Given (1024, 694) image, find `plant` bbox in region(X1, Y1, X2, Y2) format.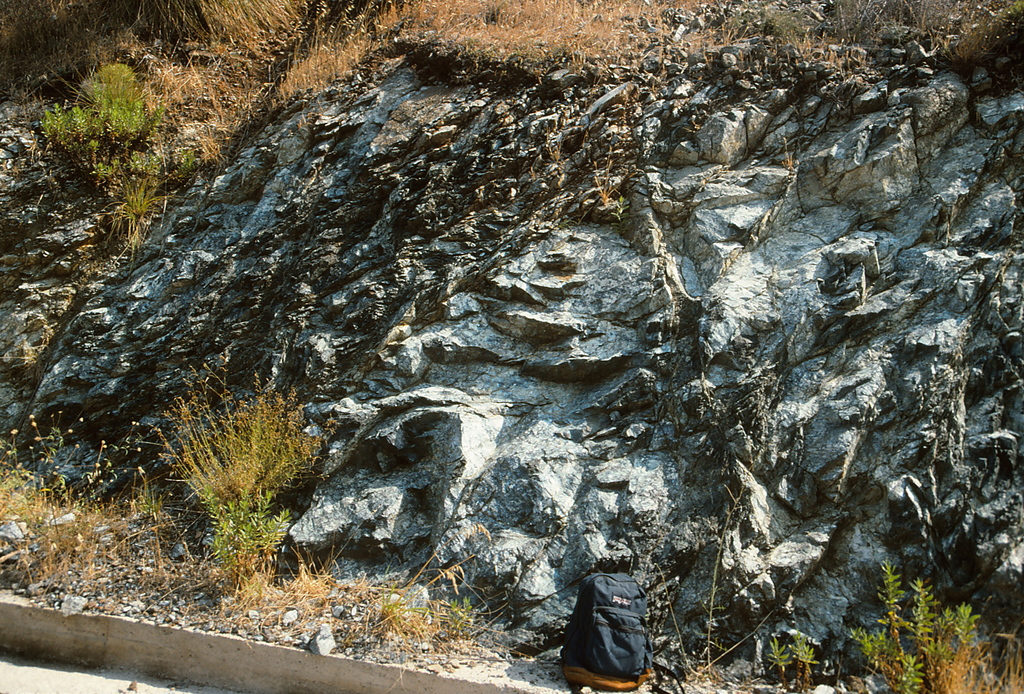
region(790, 627, 815, 691).
